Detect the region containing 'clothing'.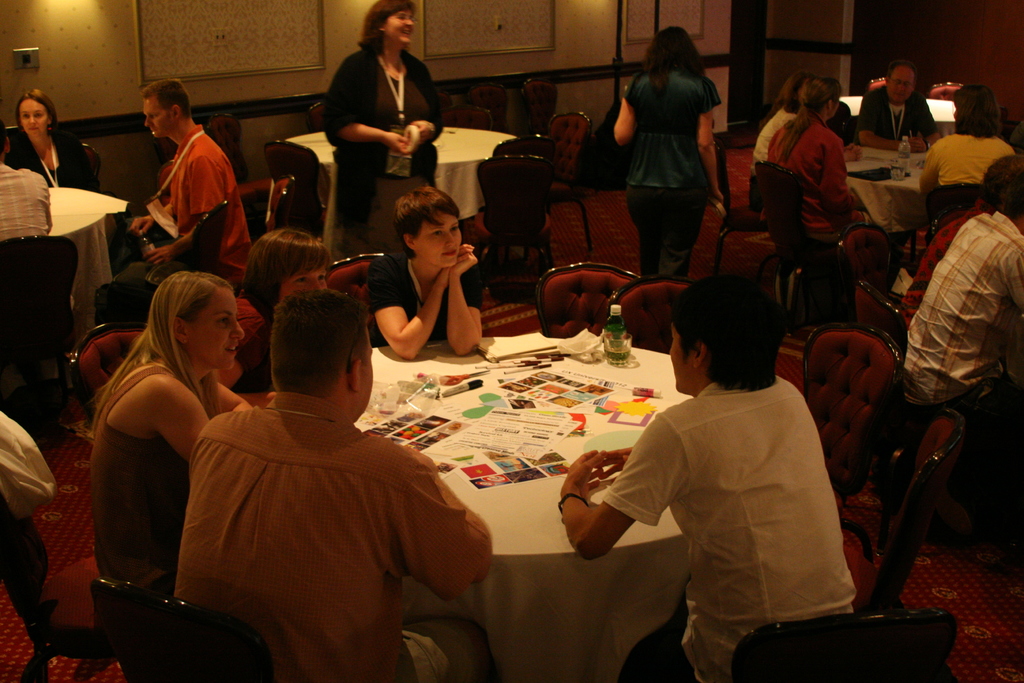
x1=315 y1=31 x2=446 y2=262.
